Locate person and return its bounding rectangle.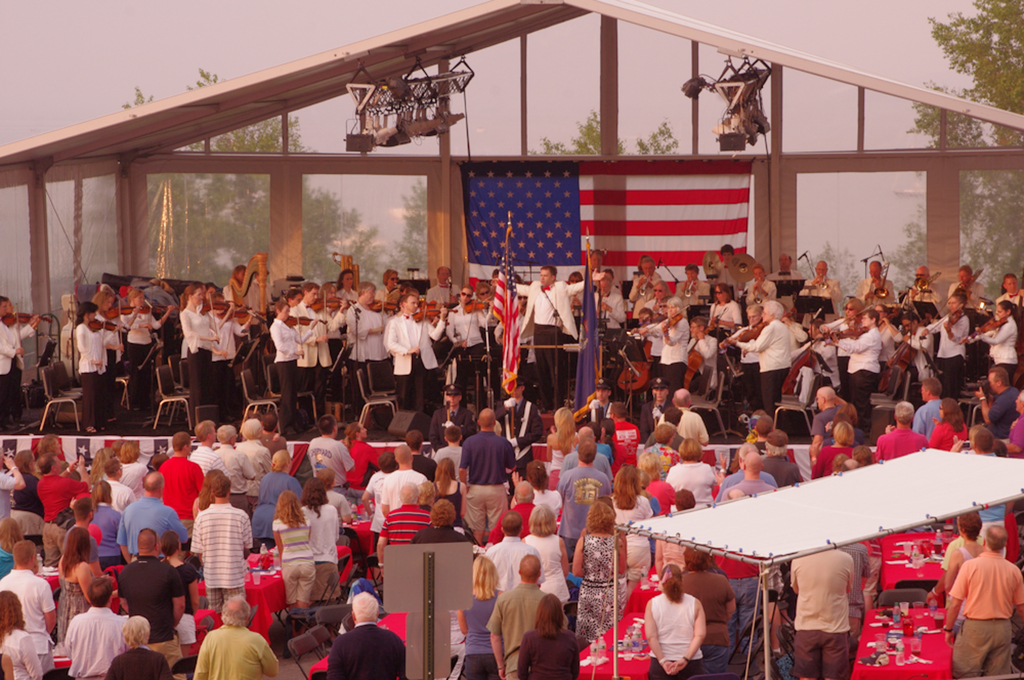
pyautogui.locateOnScreen(572, 504, 627, 652).
